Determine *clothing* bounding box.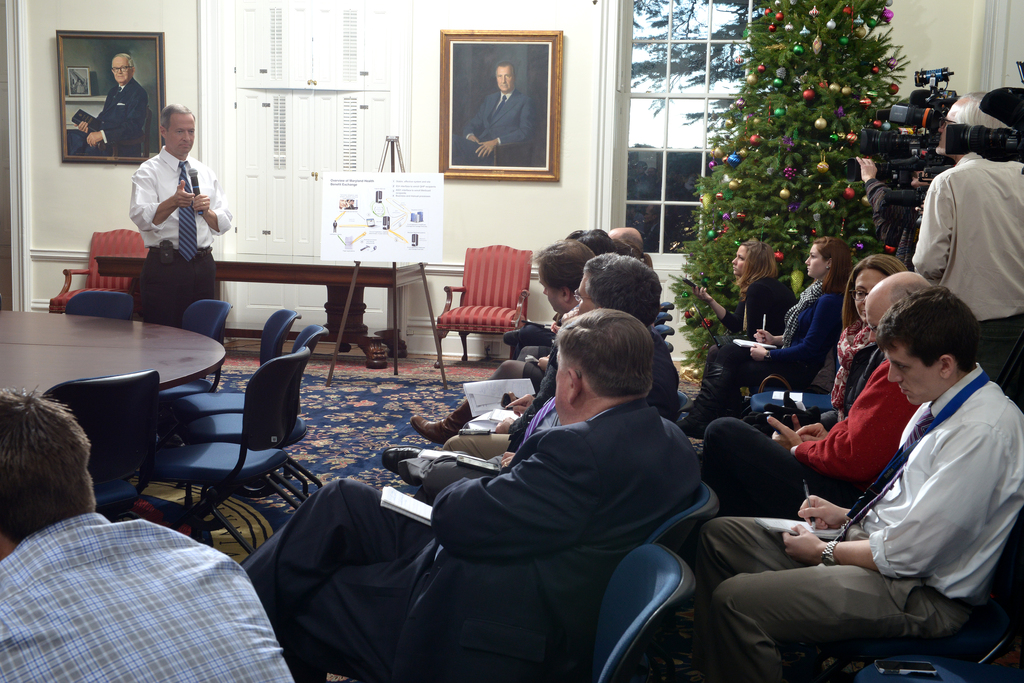
Determined: region(0, 508, 308, 682).
